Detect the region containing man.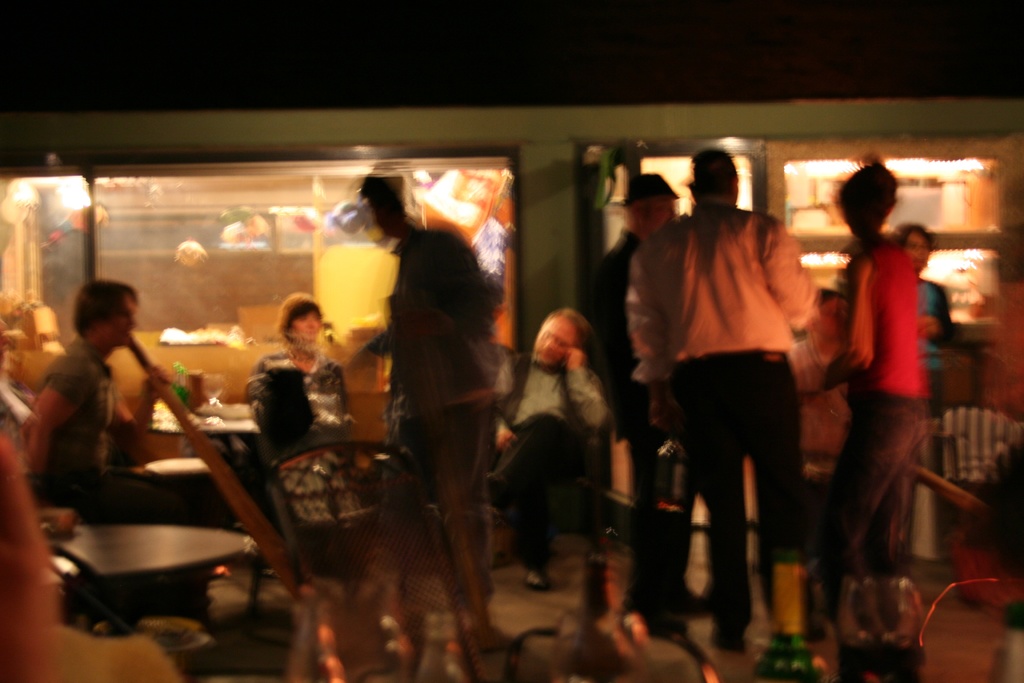
{"x1": 17, "y1": 281, "x2": 221, "y2": 614}.
